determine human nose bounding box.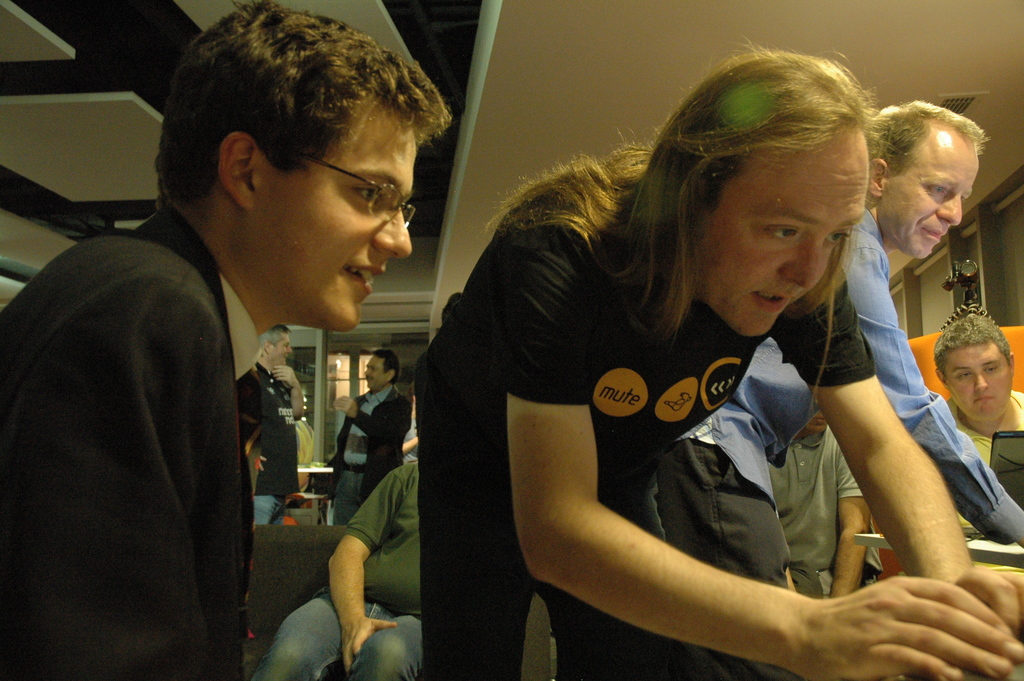
Determined: l=975, t=372, r=993, b=390.
